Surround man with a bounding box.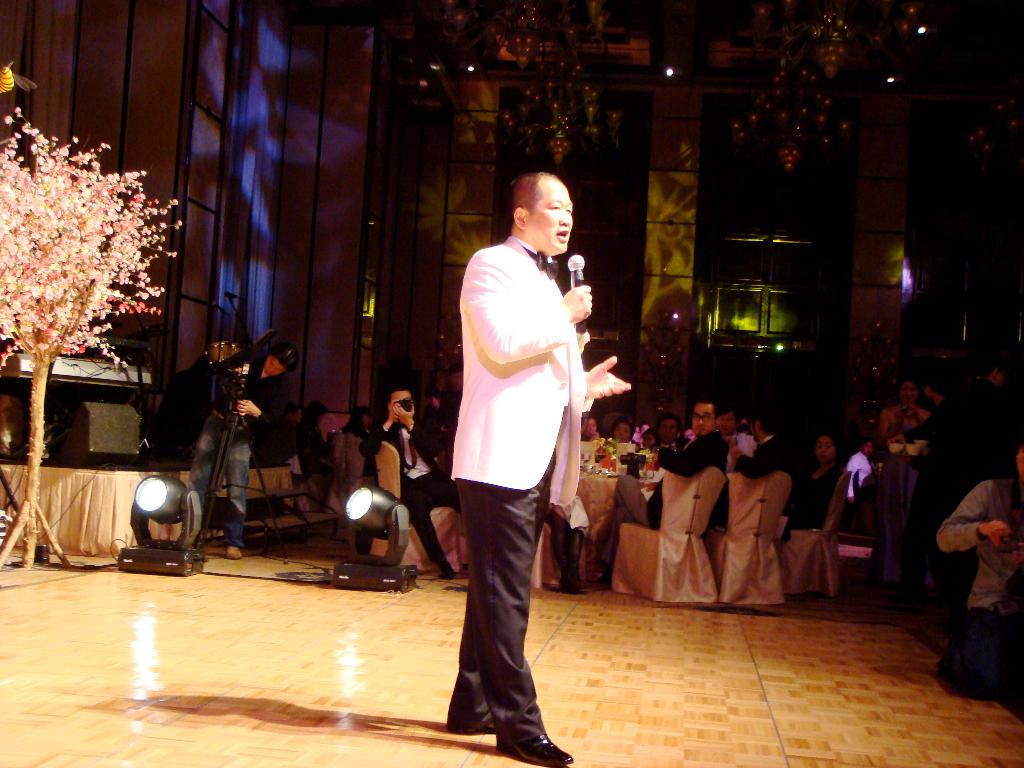
721,413,797,529.
